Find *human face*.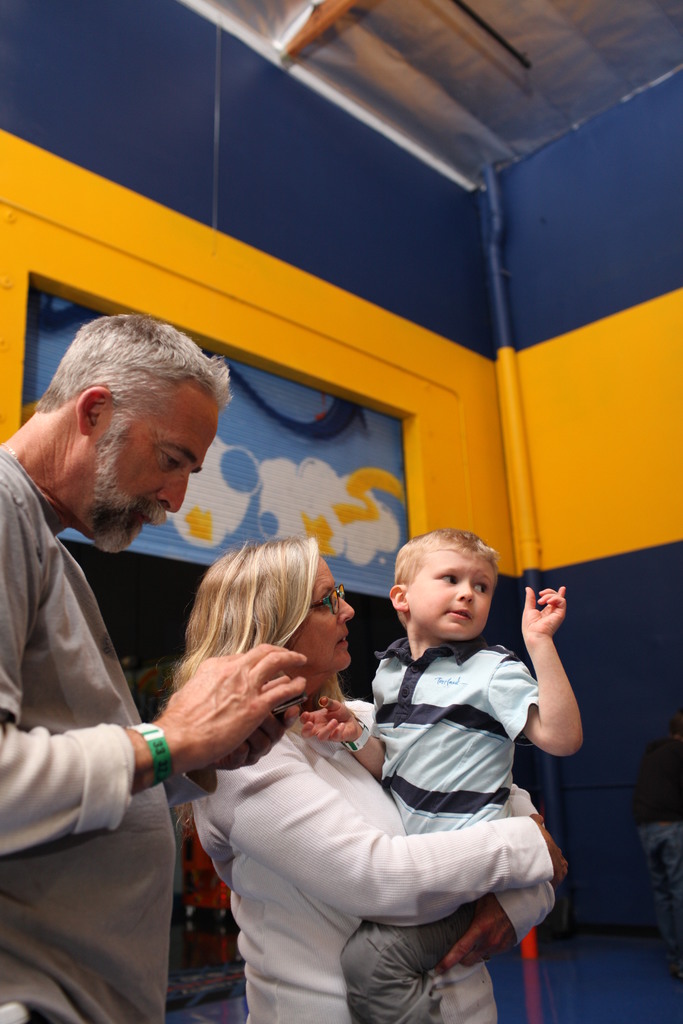
(x1=409, y1=547, x2=495, y2=641).
